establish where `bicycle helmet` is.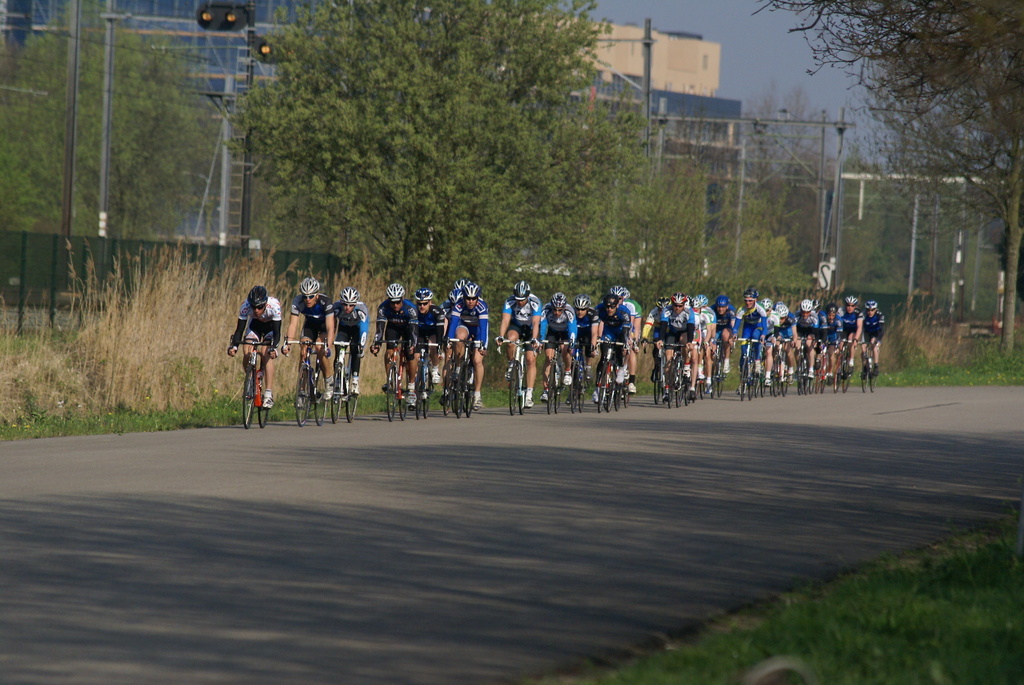
Established at left=740, top=287, right=754, bottom=297.
